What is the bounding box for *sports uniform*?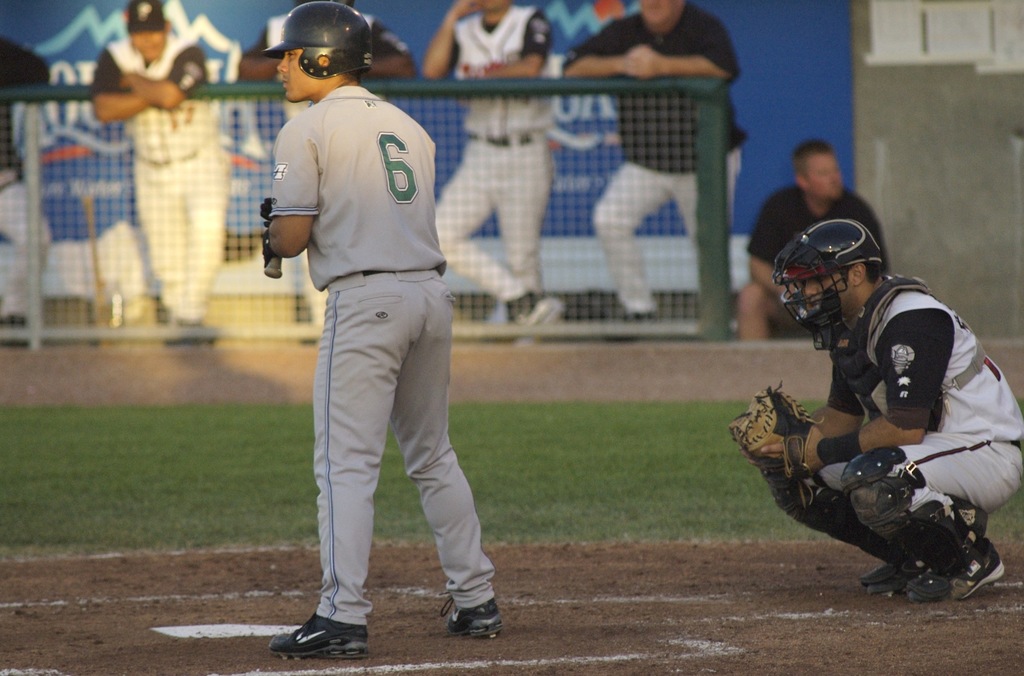
rect(93, 0, 227, 347).
